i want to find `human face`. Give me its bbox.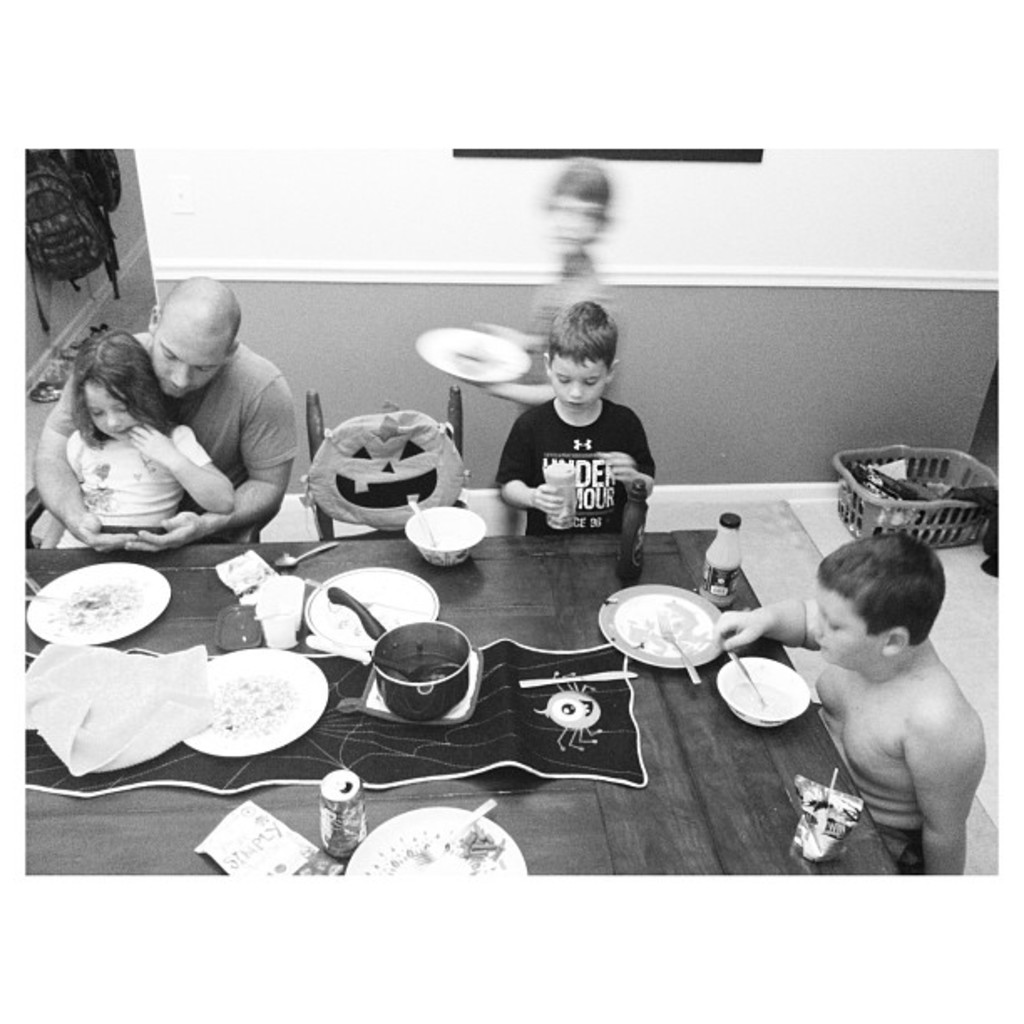
bbox=[550, 365, 609, 413].
